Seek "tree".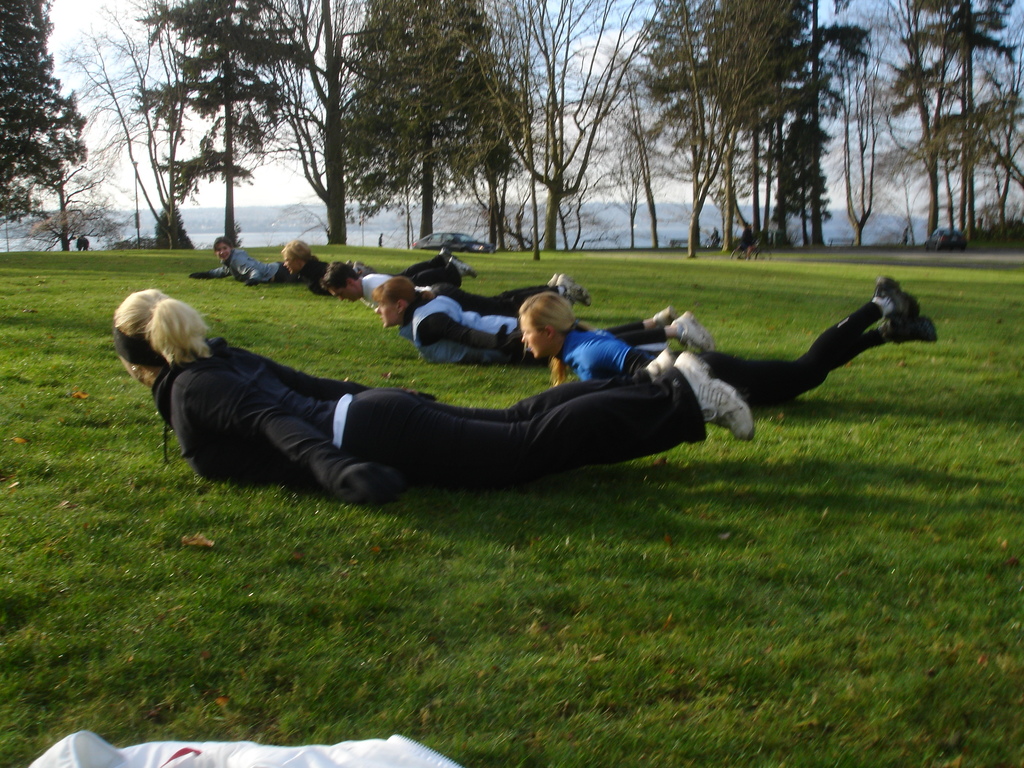
316:0:546:263.
